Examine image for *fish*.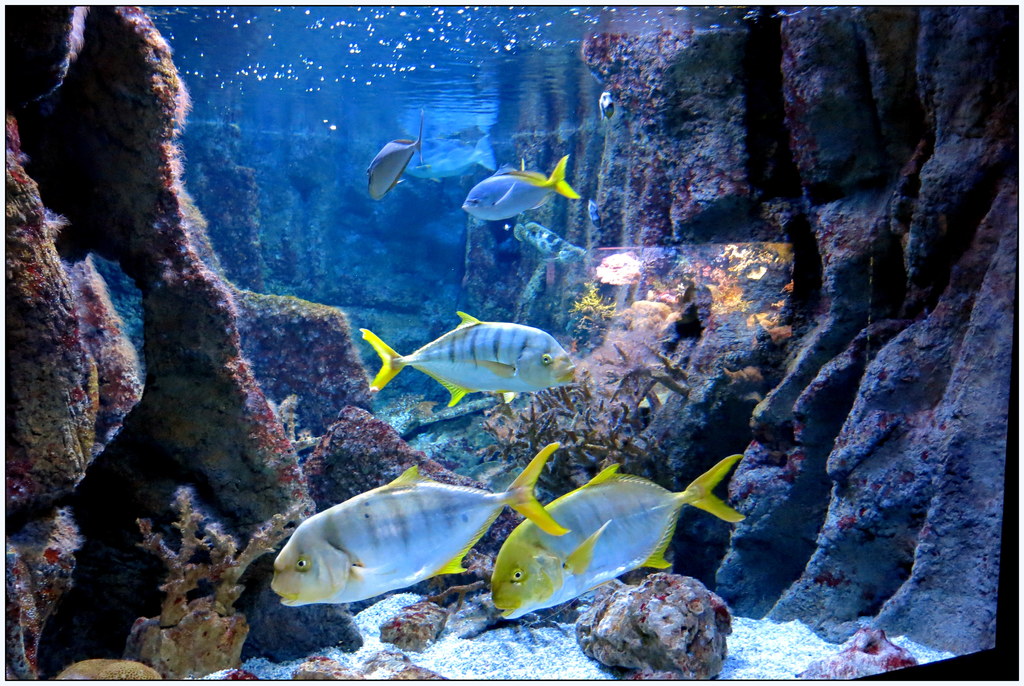
Examination result: BBox(493, 443, 750, 616).
